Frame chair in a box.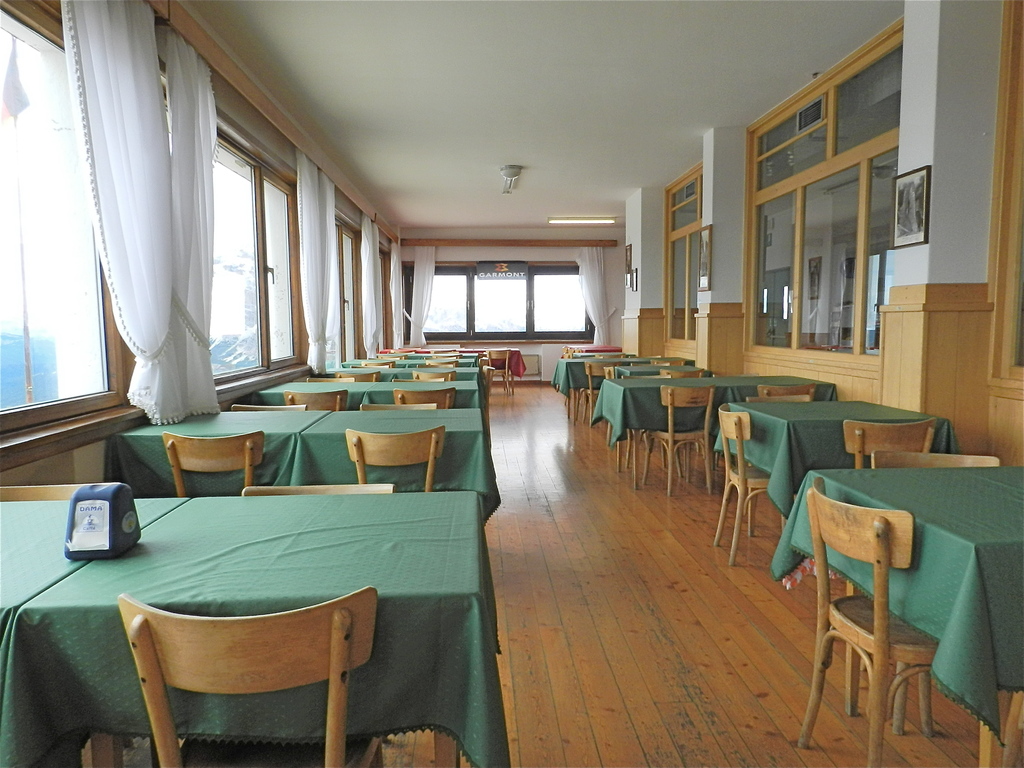
pyautogui.locateOnScreen(358, 404, 439, 410).
